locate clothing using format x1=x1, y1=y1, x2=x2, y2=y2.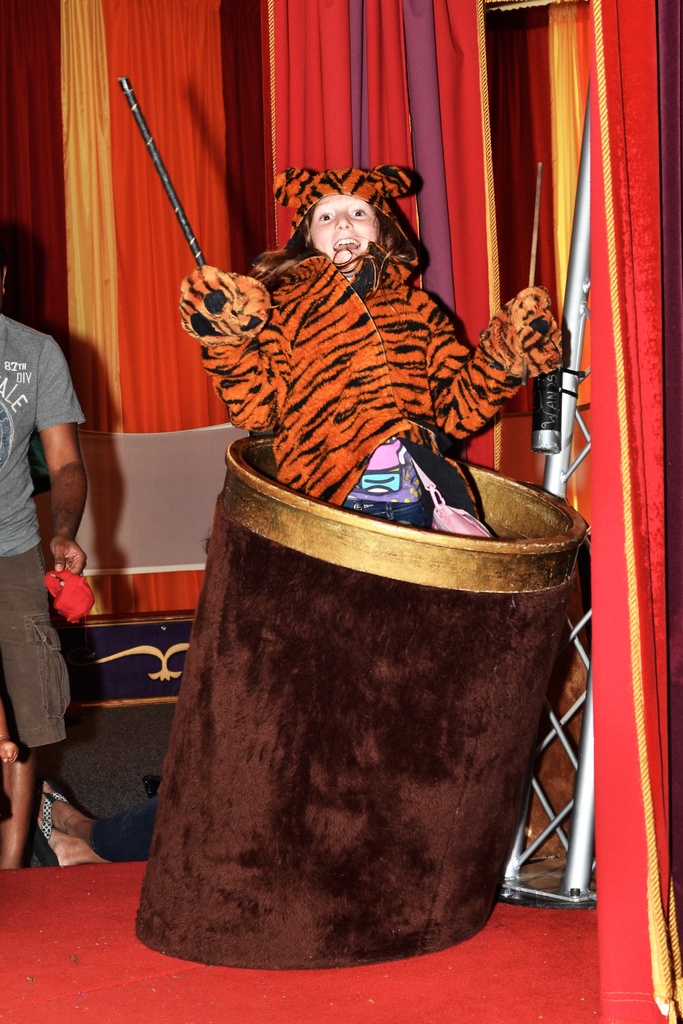
x1=88, y1=794, x2=158, y2=861.
